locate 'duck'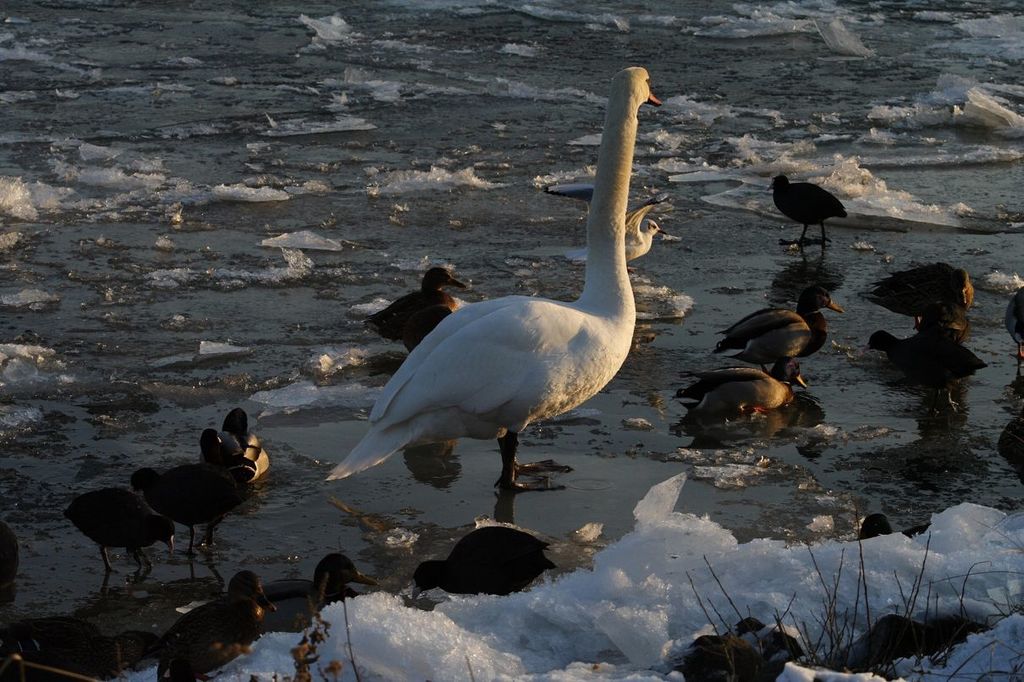
(862,331,983,411)
